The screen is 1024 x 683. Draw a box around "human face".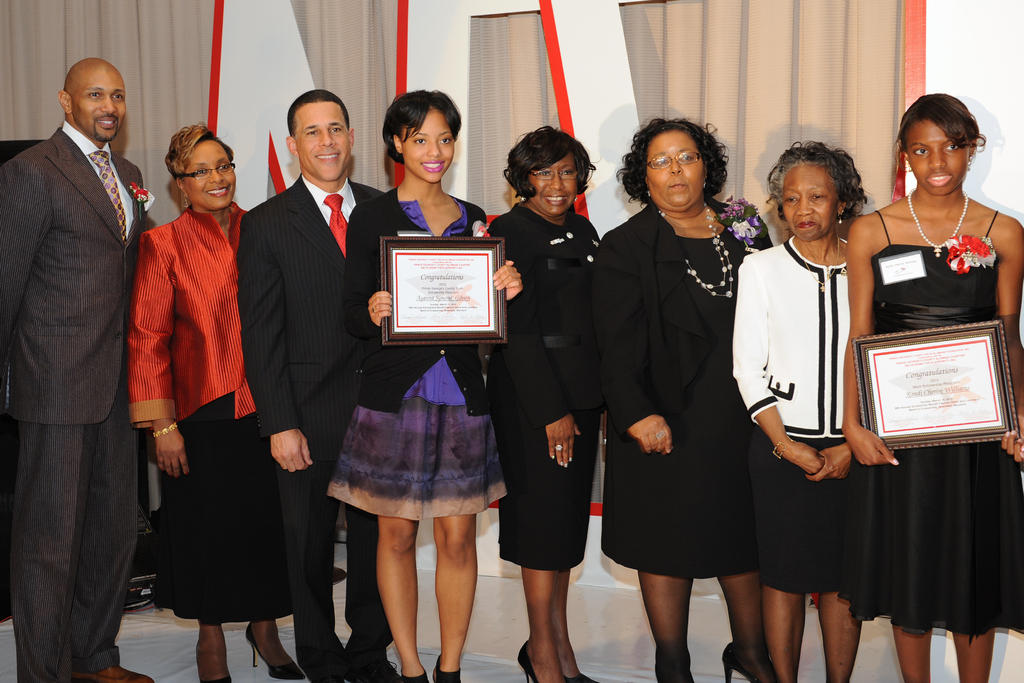
<box>402,110,457,181</box>.
